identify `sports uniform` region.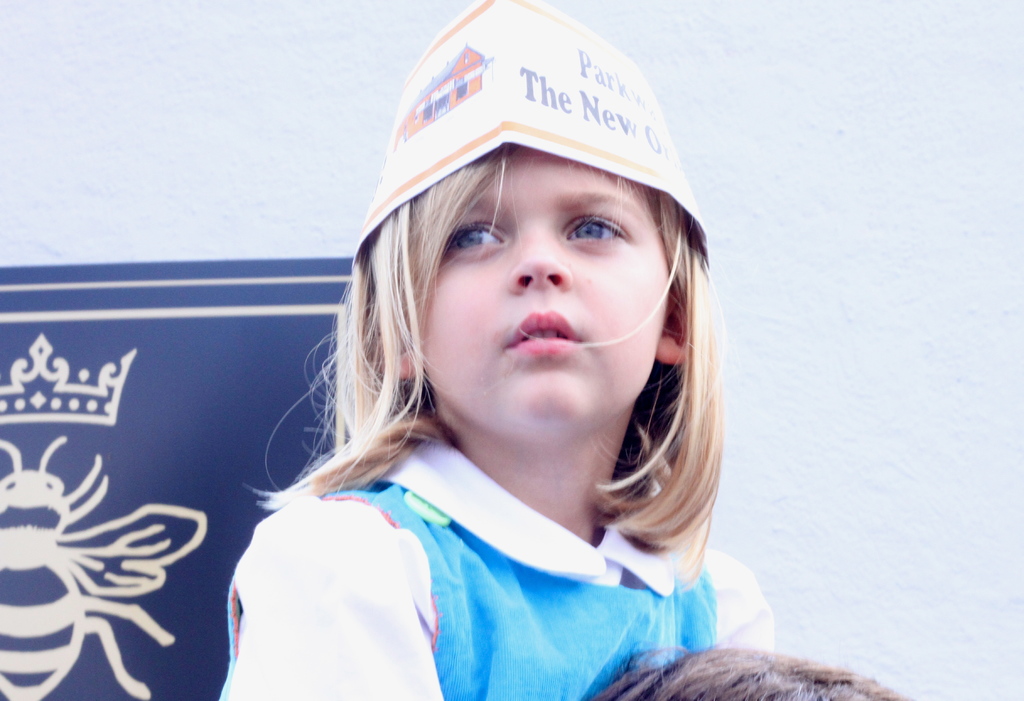
Region: l=224, t=423, r=786, b=700.
